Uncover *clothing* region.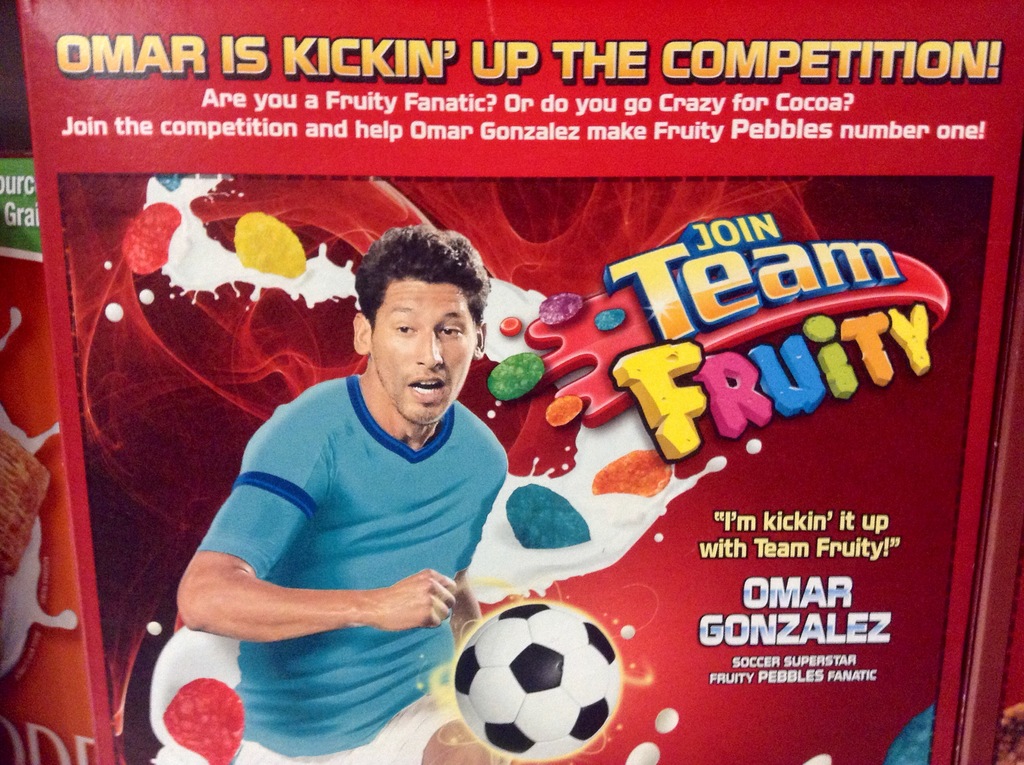
Uncovered: region(175, 318, 516, 727).
